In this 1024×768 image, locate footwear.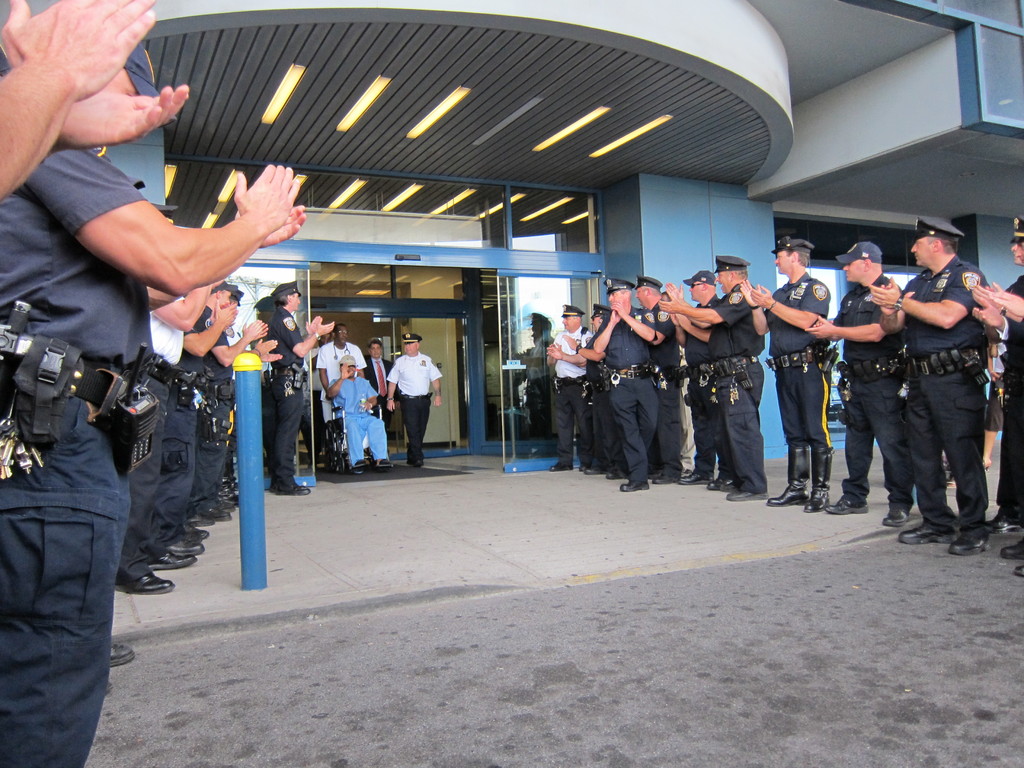
Bounding box: crop(726, 490, 763, 501).
